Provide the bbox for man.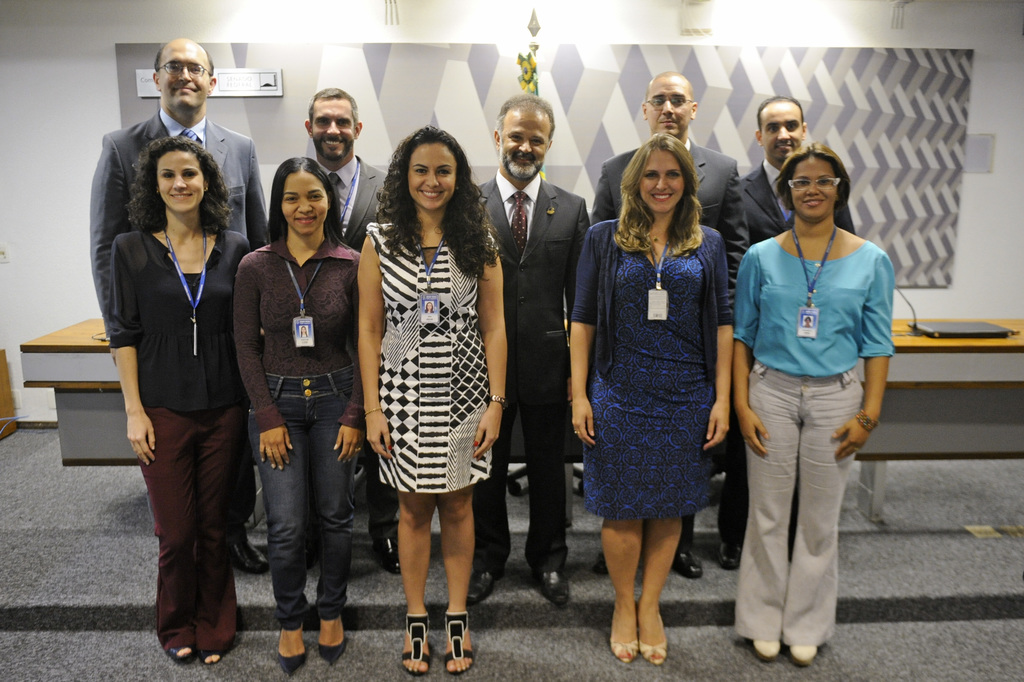
l=306, t=86, r=399, b=577.
